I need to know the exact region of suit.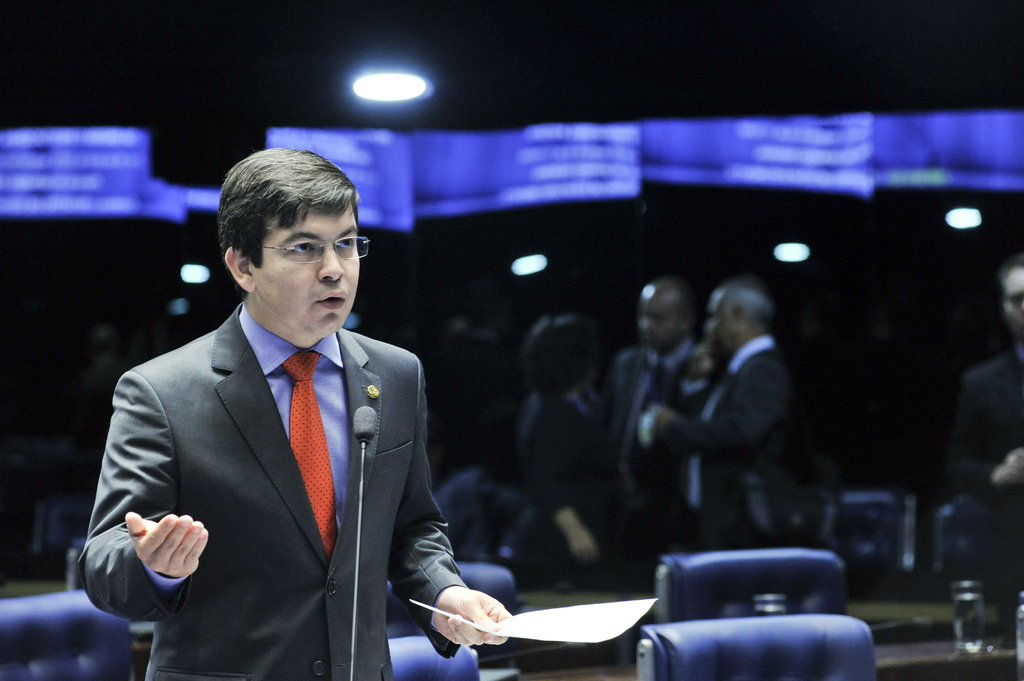
Region: box=[948, 340, 1023, 576].
